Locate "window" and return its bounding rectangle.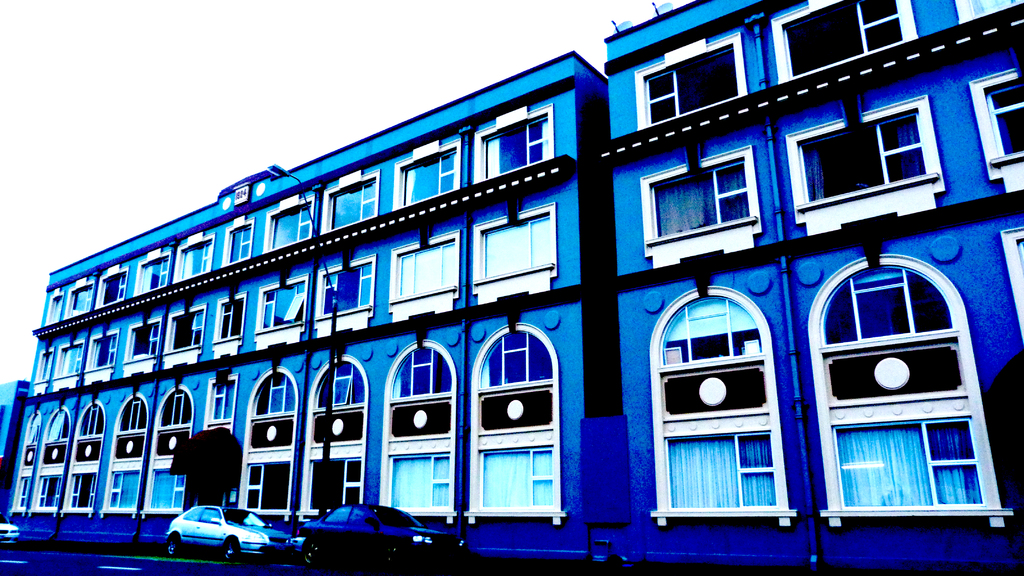
(166,303,206,367).
